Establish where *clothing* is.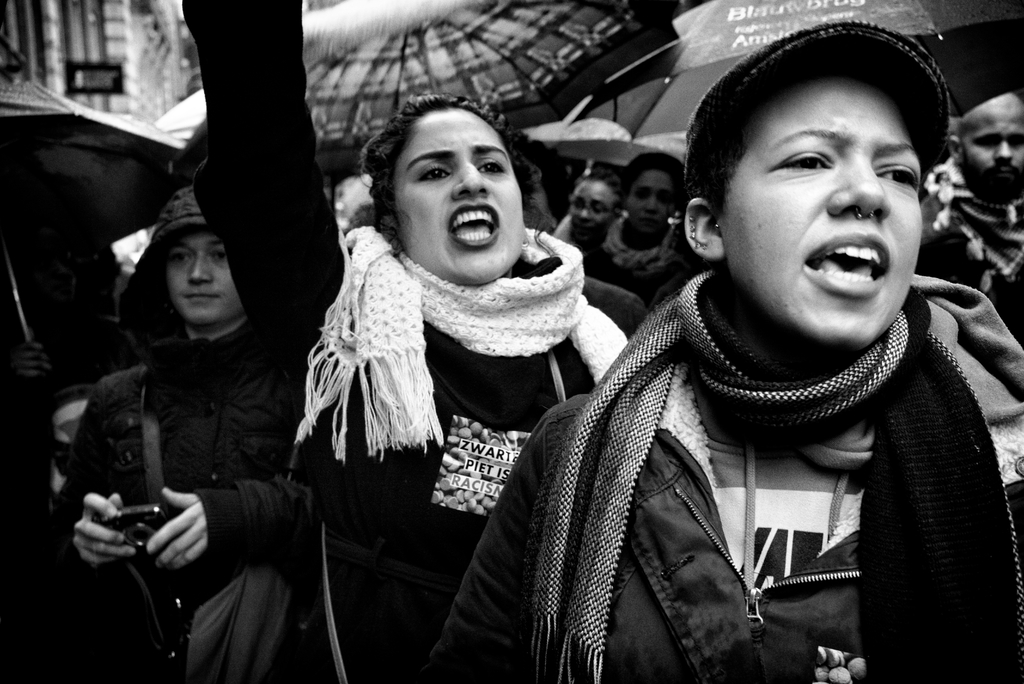
Established at locate(550, 211, 603, 262).
